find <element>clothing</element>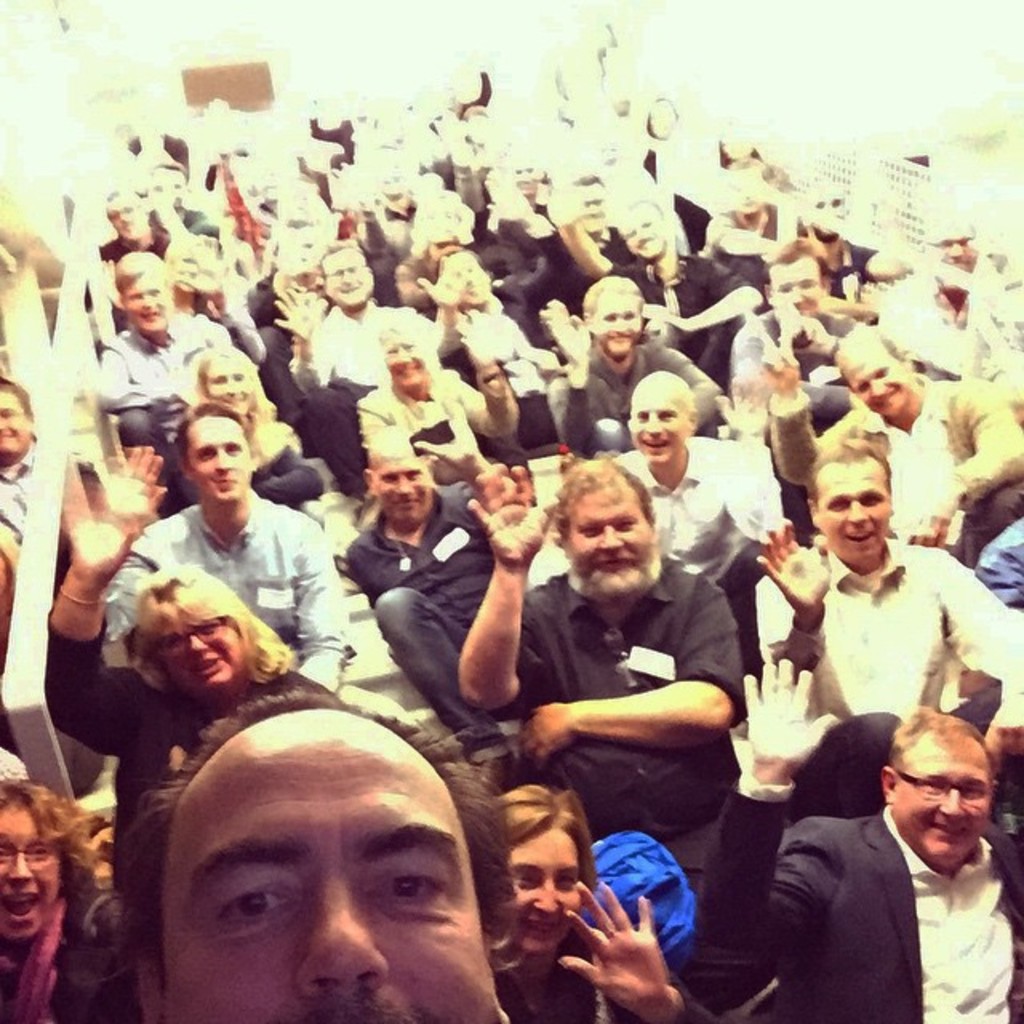
{"x1": 712, "y1": 309, "x2": 870, "y2": 426}
